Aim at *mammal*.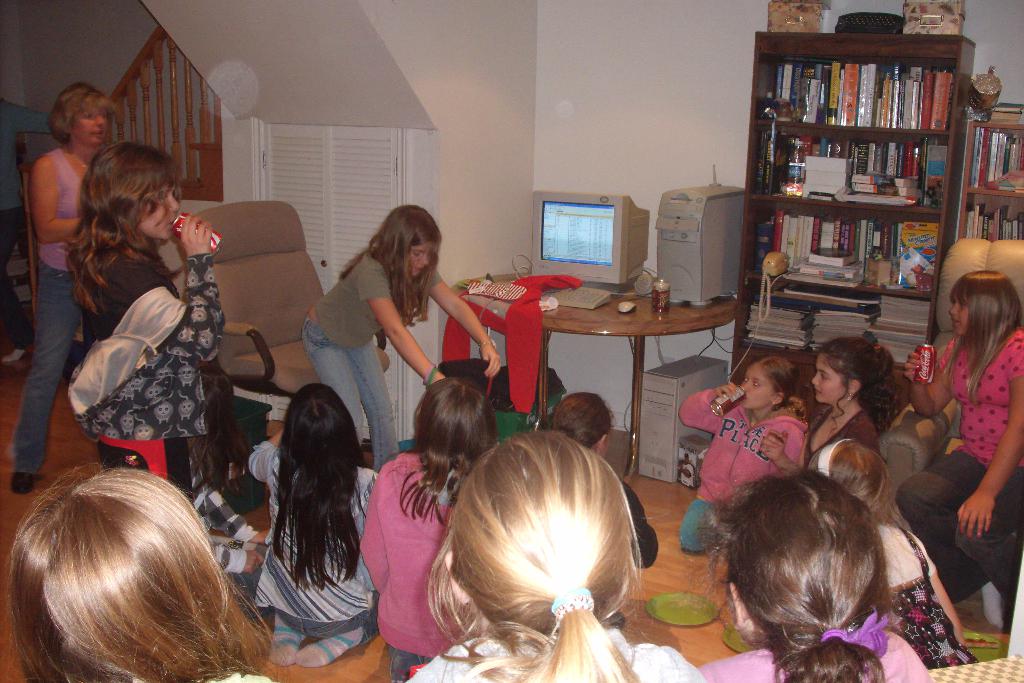
Aimed at <region>357, 378, 496, 682</region>.
